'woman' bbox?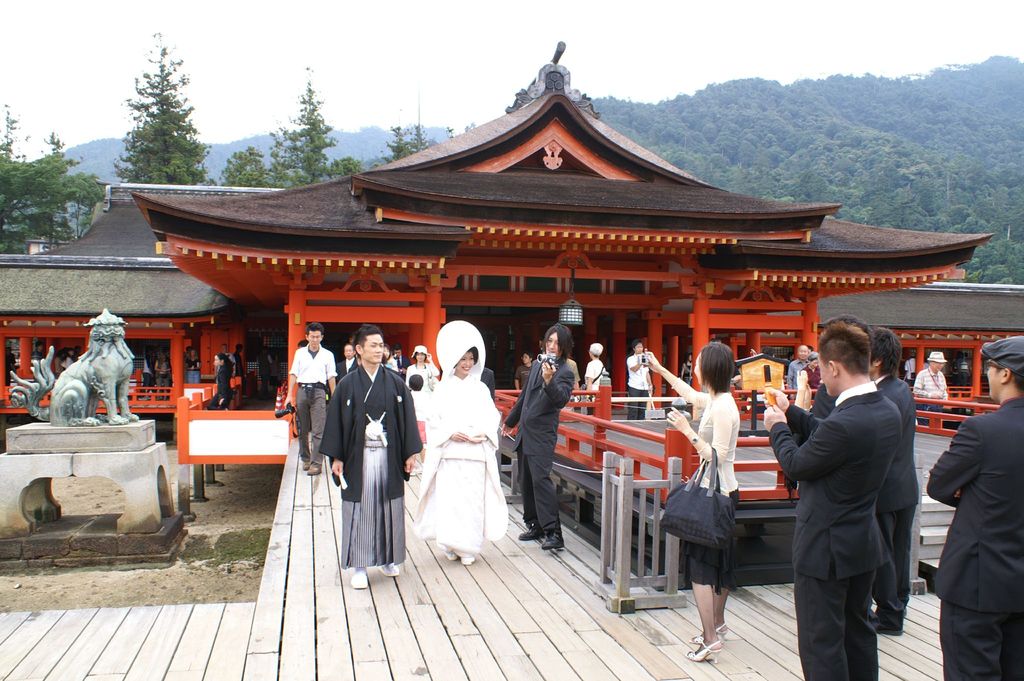
l=680, t=352, r=692, b=385
